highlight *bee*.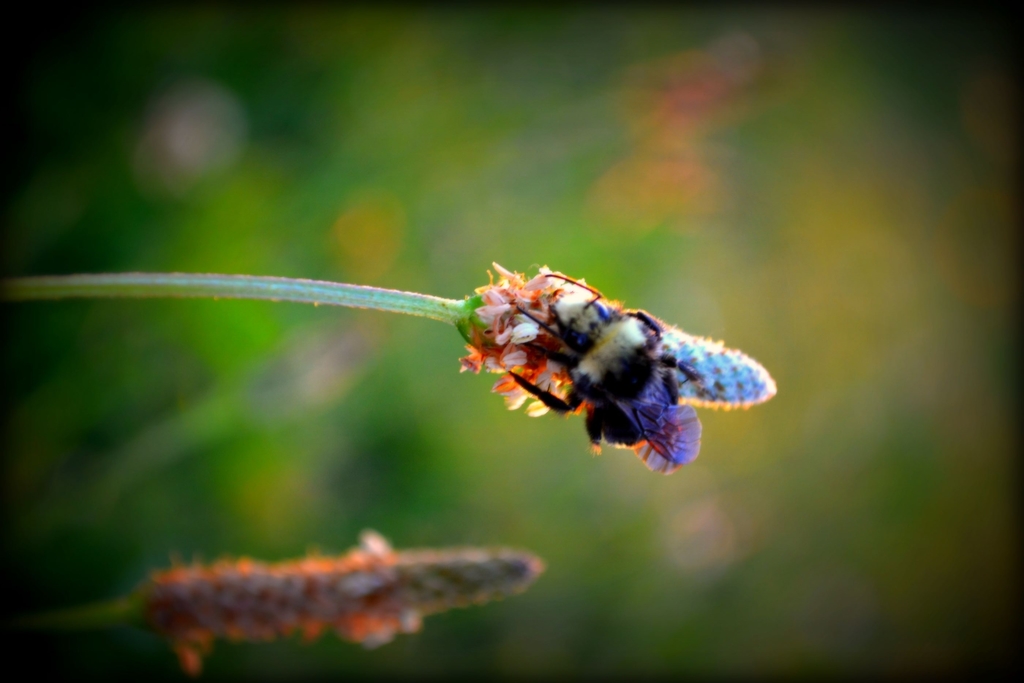
Highlighted region: (left=507, top=270, right=708, bottom=475).
